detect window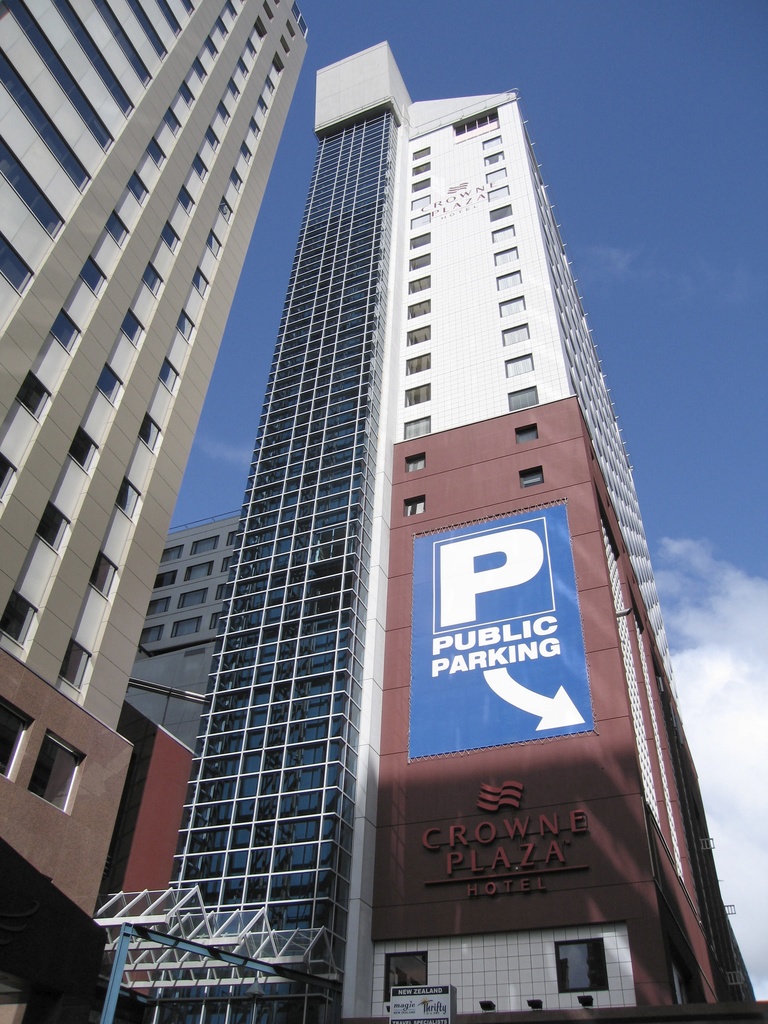
<region>171, 614, 200, 641</region>
